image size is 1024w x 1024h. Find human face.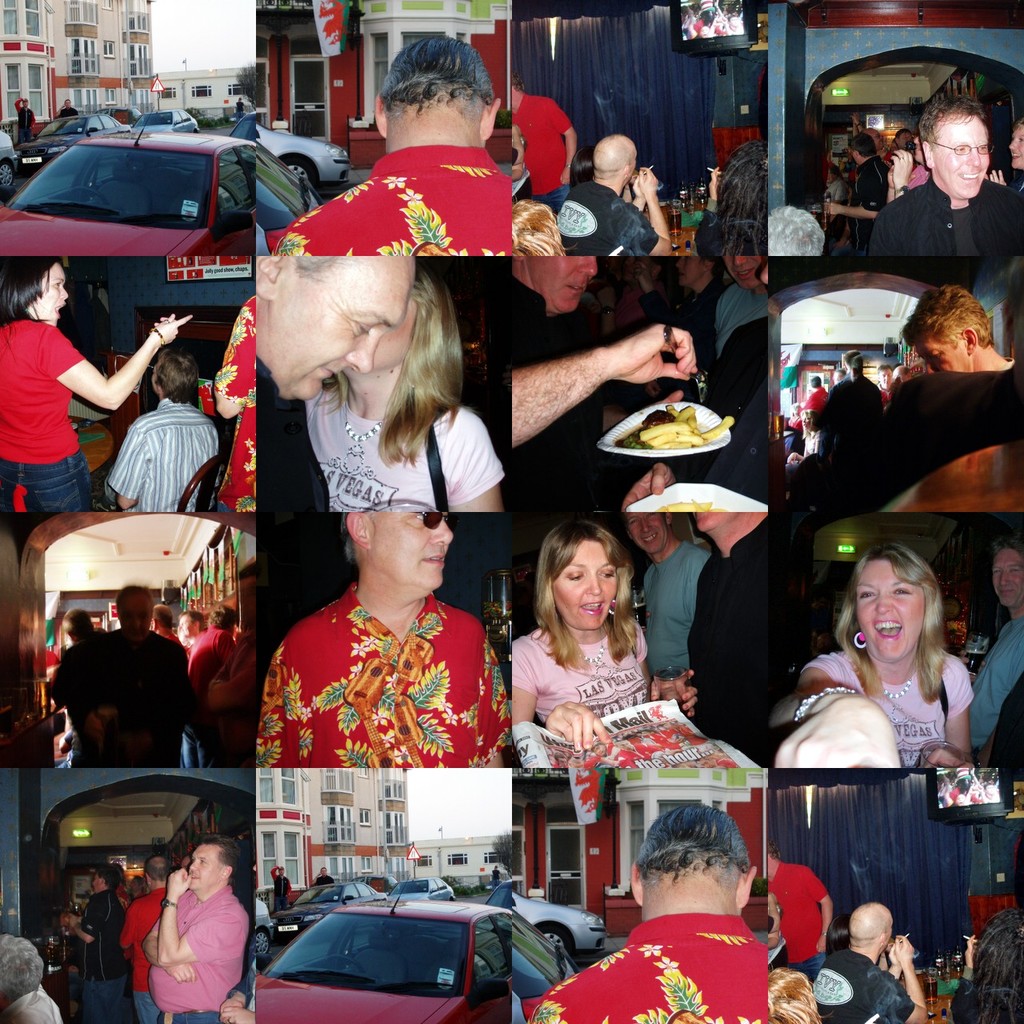
bbox(175, 615, 194, 636).
